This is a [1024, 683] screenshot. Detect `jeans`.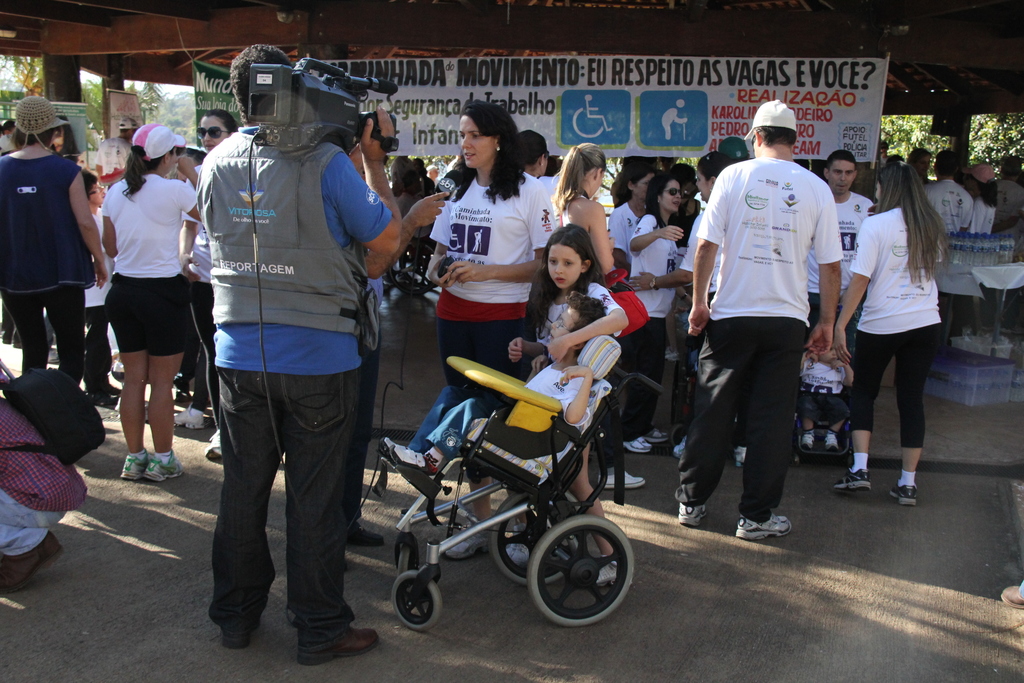
<box>198,348,362,659</box>.
